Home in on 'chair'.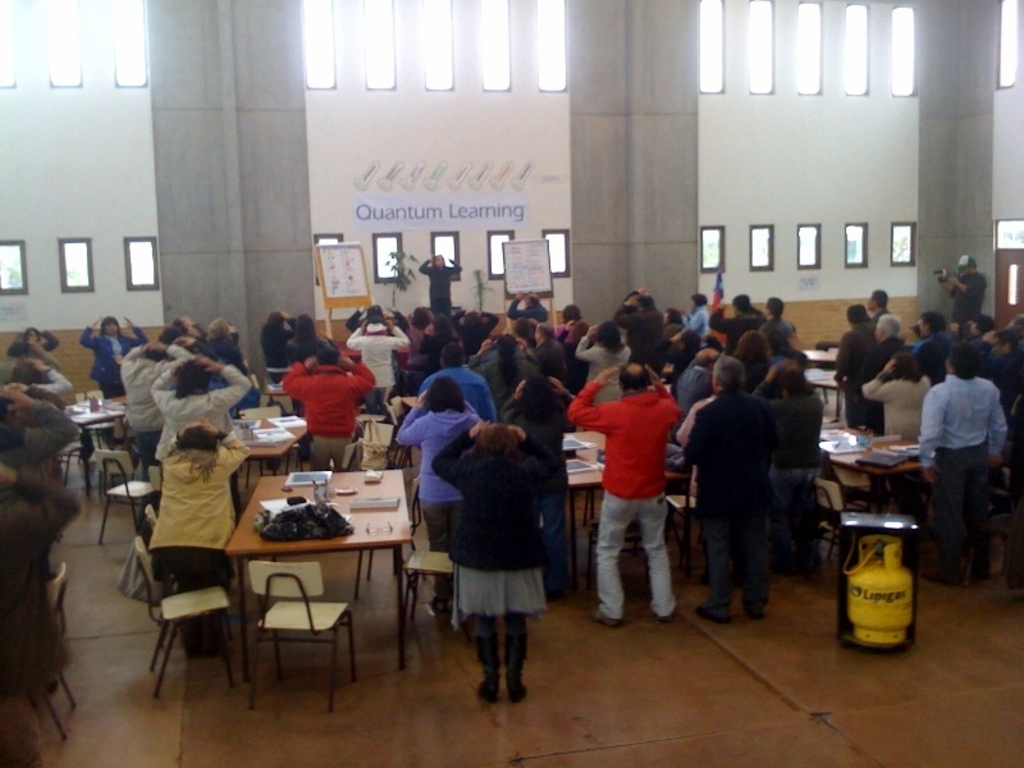
Homed in at region(58, 424, 93, 477).
